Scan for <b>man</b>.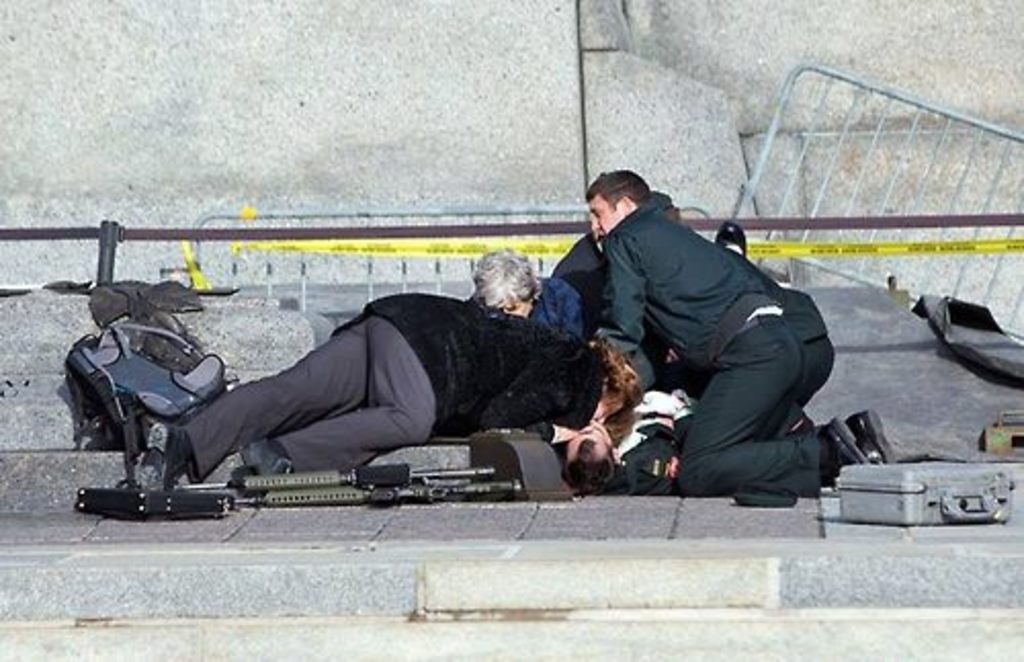
Scan result: 578:162:907:508.
